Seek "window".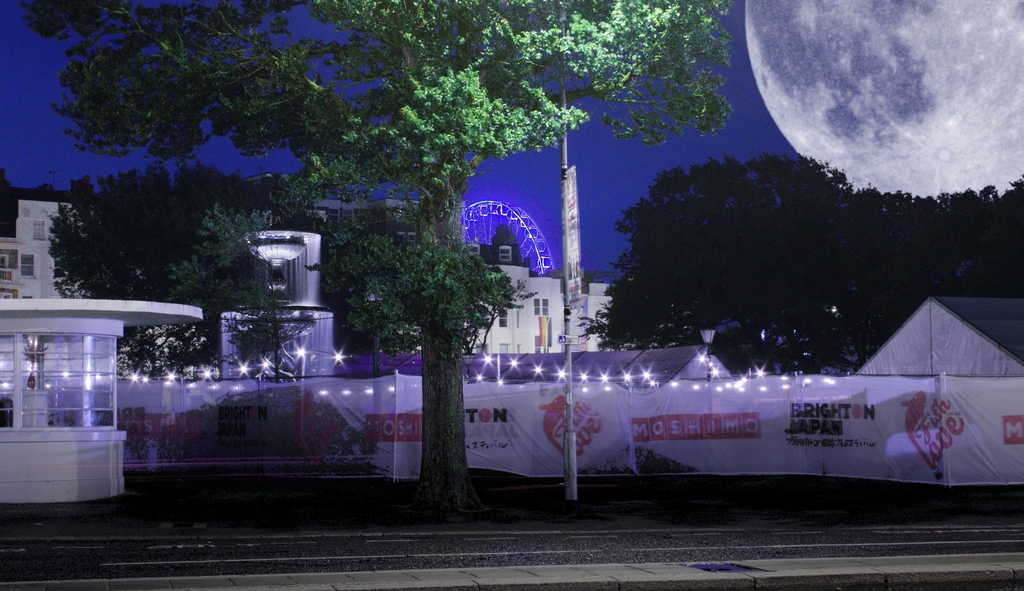
crop(529, 295, 552, 318).
